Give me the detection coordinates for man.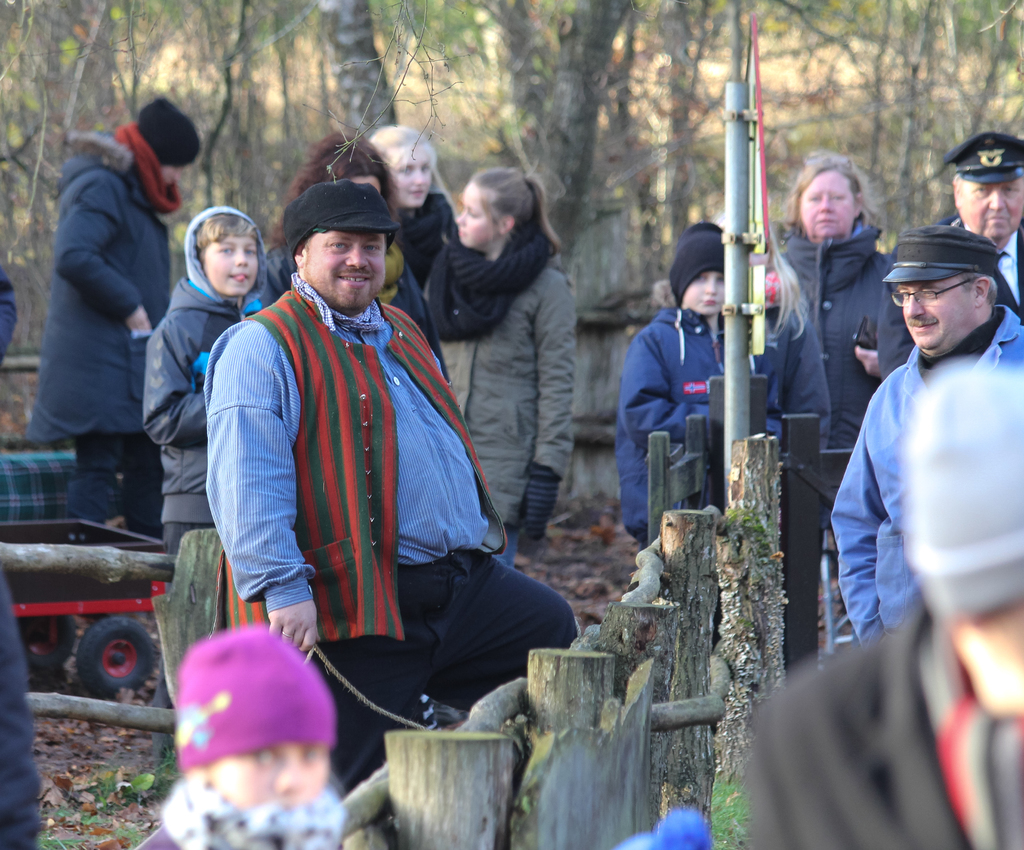
<bbox>204, 178, 582, 826</bbox>.
